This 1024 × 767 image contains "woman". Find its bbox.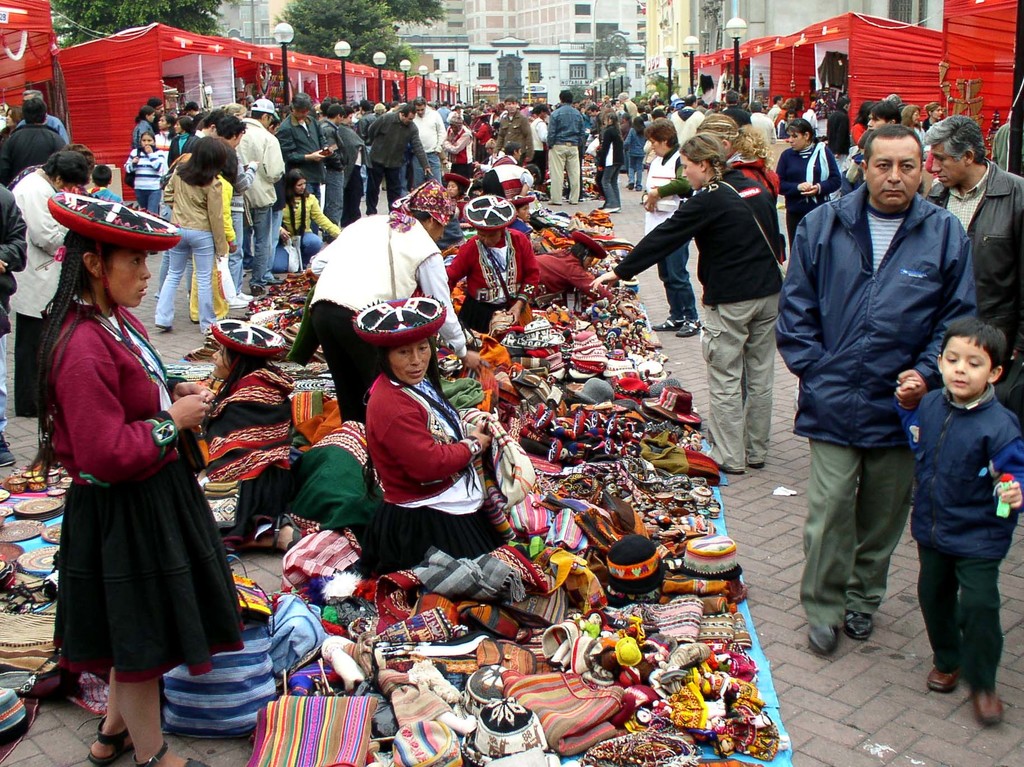
285/181/490/425.
